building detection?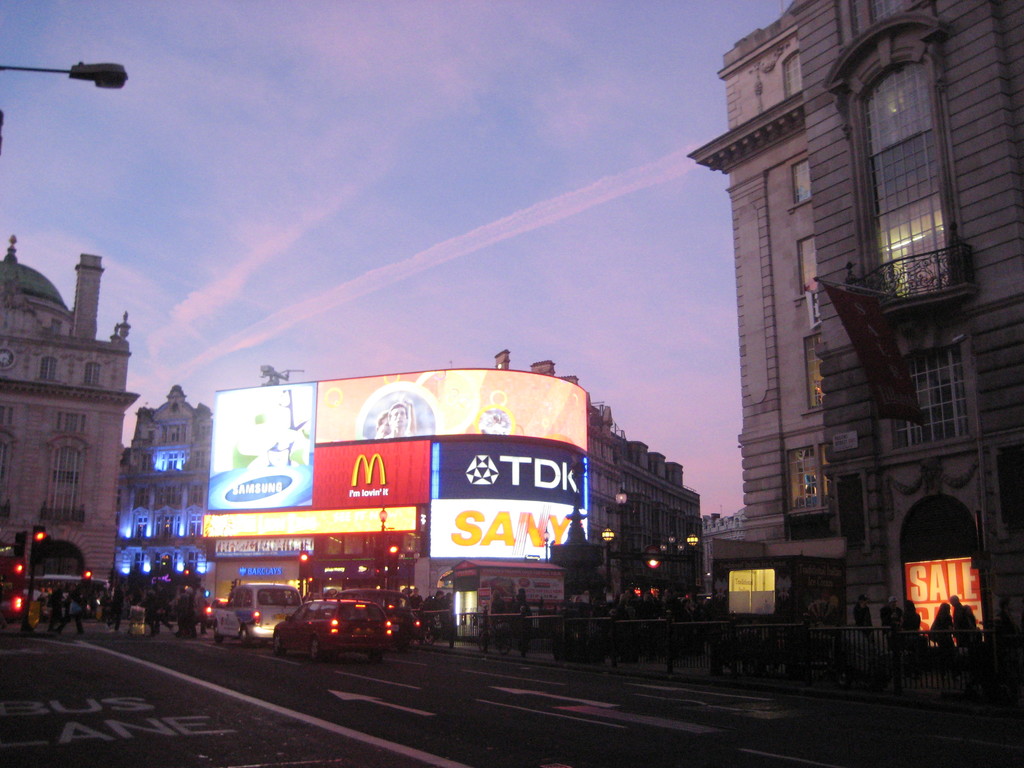
bbox=[122, 384, 214, 610]
